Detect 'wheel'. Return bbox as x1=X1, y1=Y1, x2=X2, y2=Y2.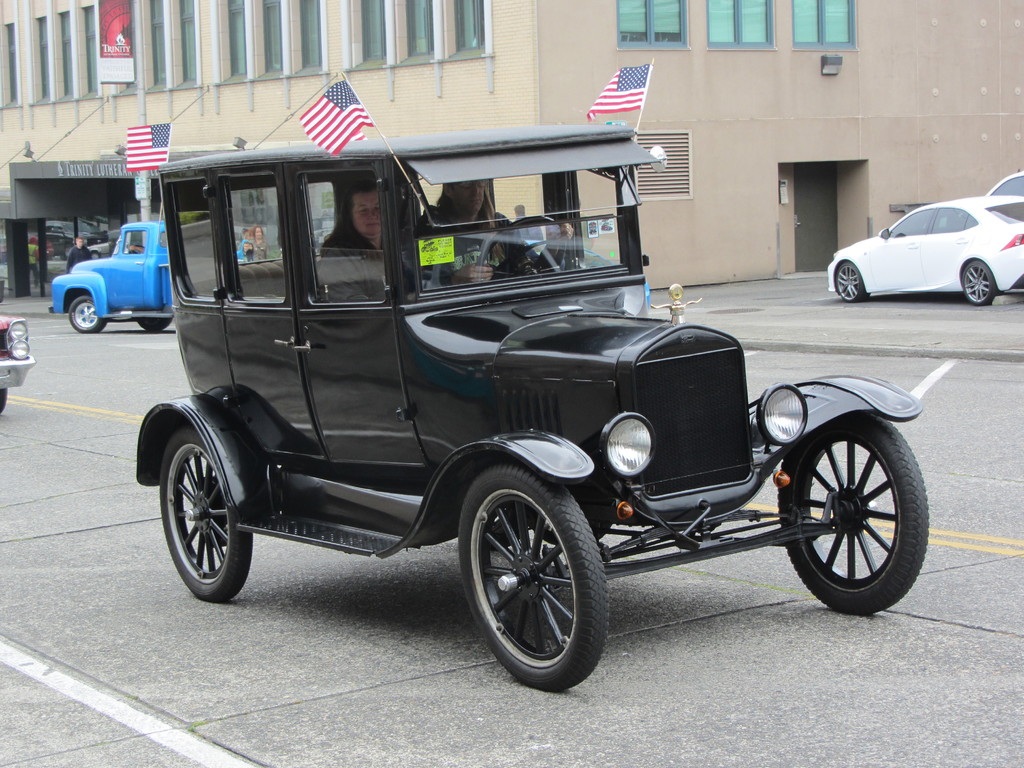
x1=955, y1=253, x2=1002, y2=313.
